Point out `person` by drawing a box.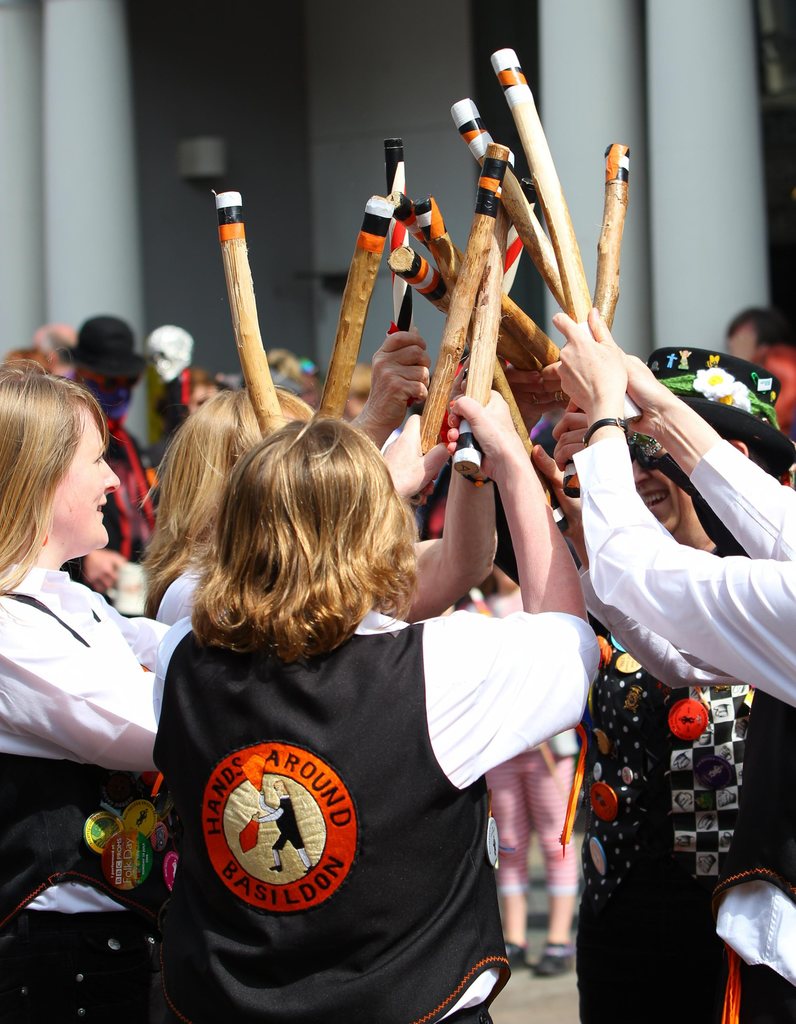
<region>523, 344, 795, 1023</region>.
